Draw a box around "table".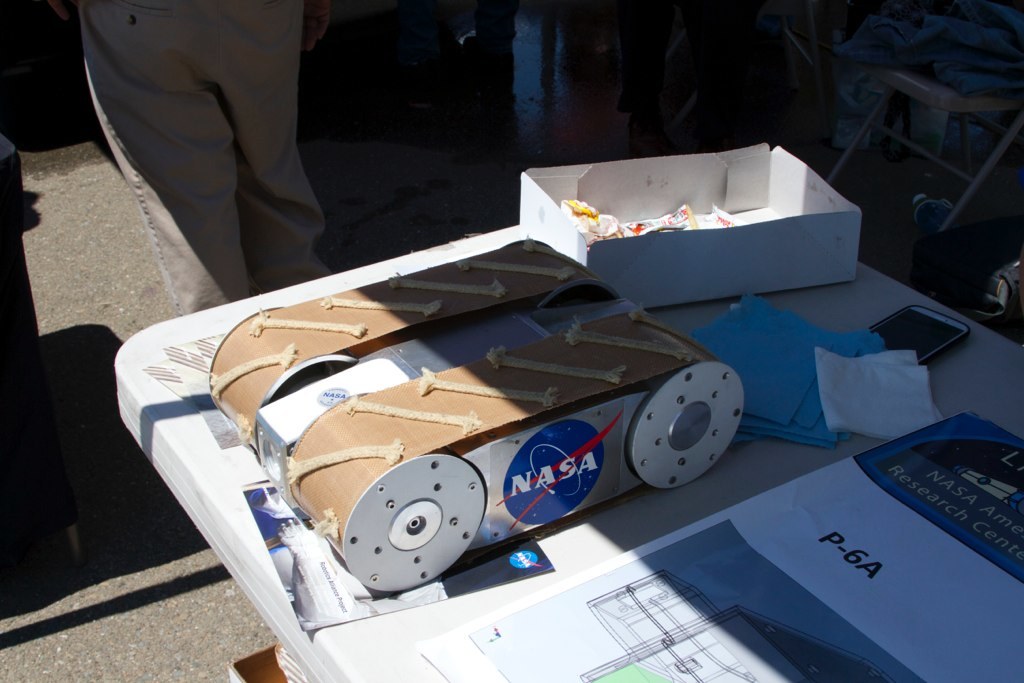
l=112, t=215, r=1023, b=682.
